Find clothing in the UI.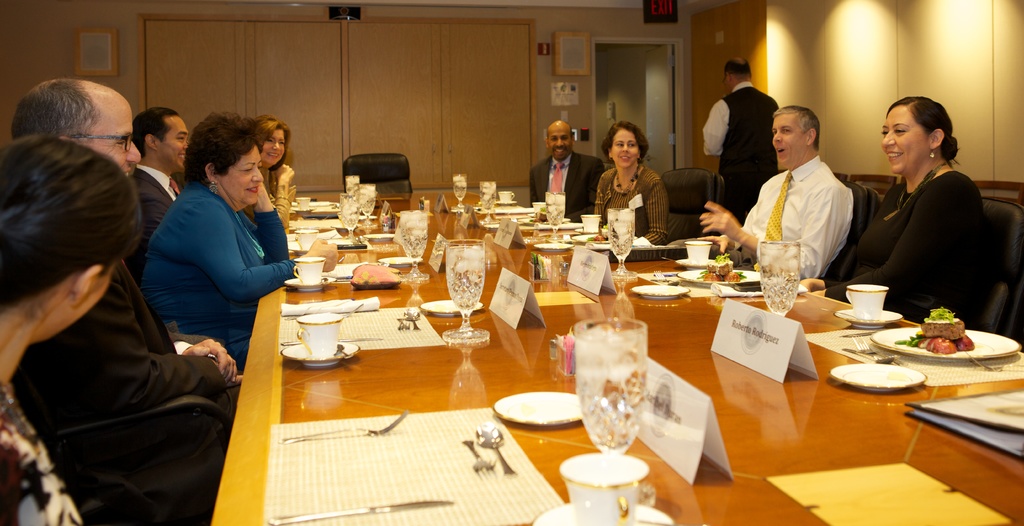
UI element at region(735, 150, 838, 269).
